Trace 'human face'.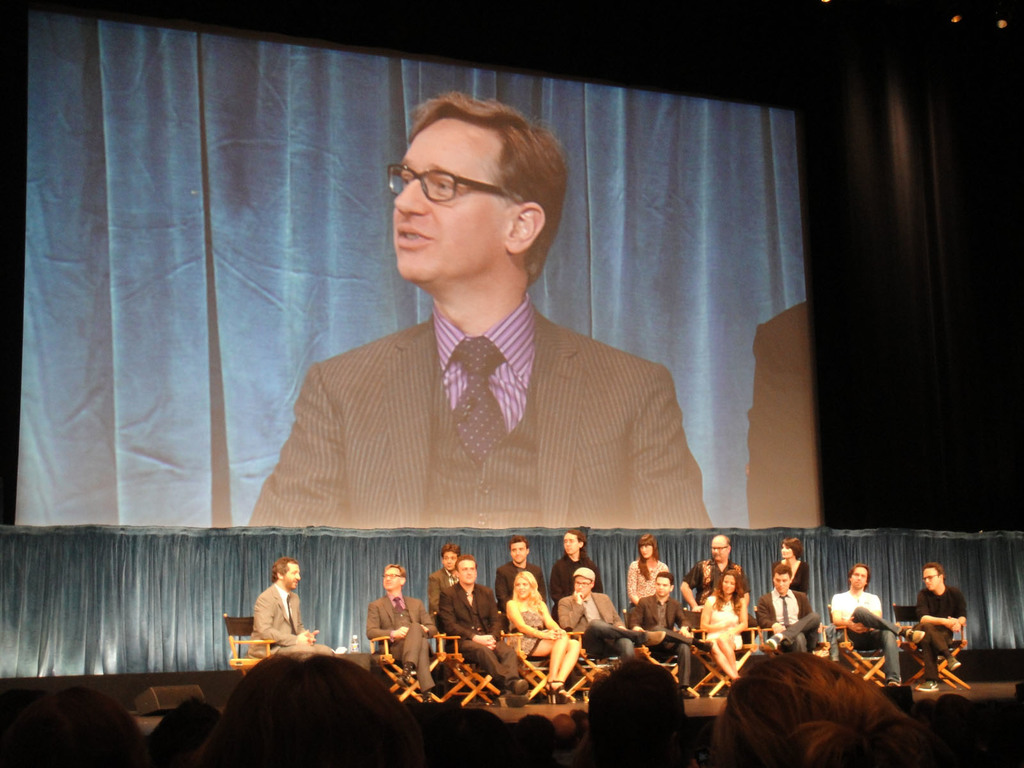
Traced to select_region(924, 568, 940, 590).
